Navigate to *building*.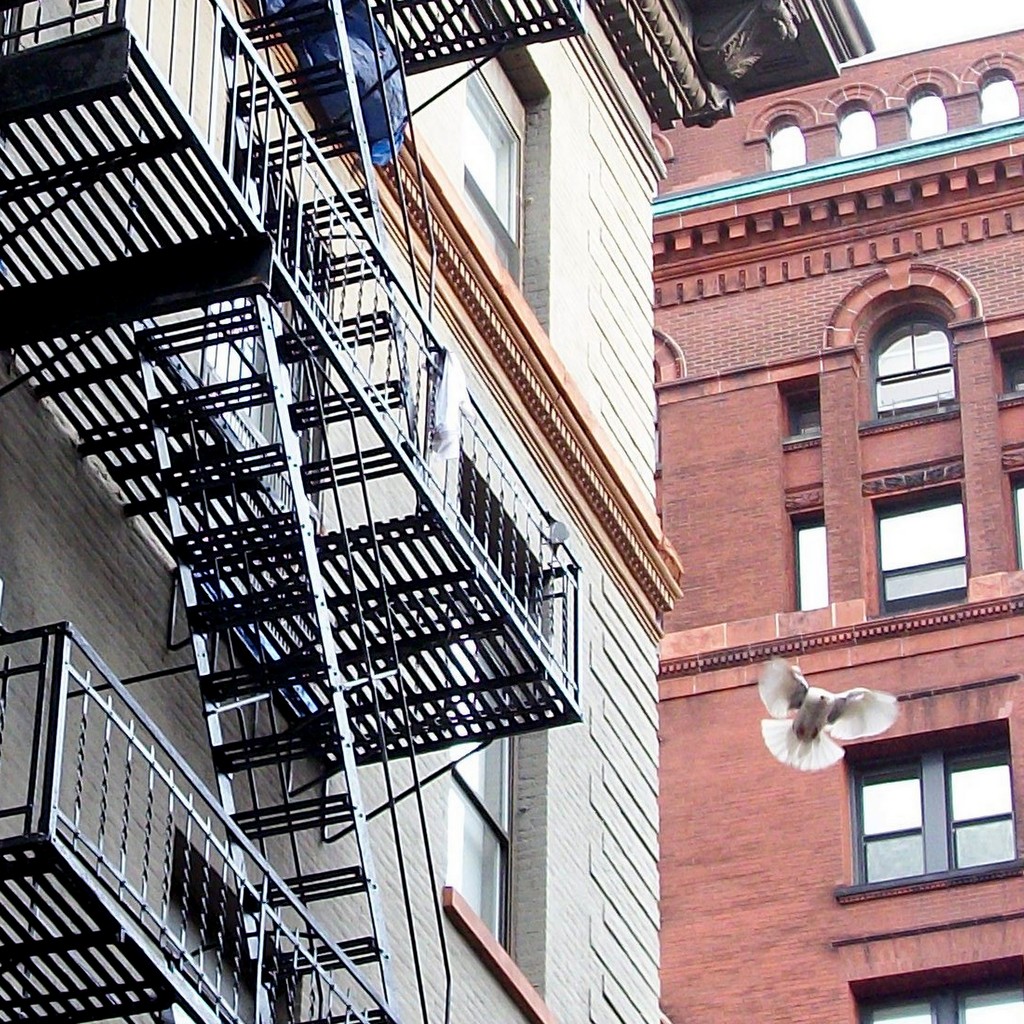
Navigation target: BBox(652, 29, 1023, 1023).
